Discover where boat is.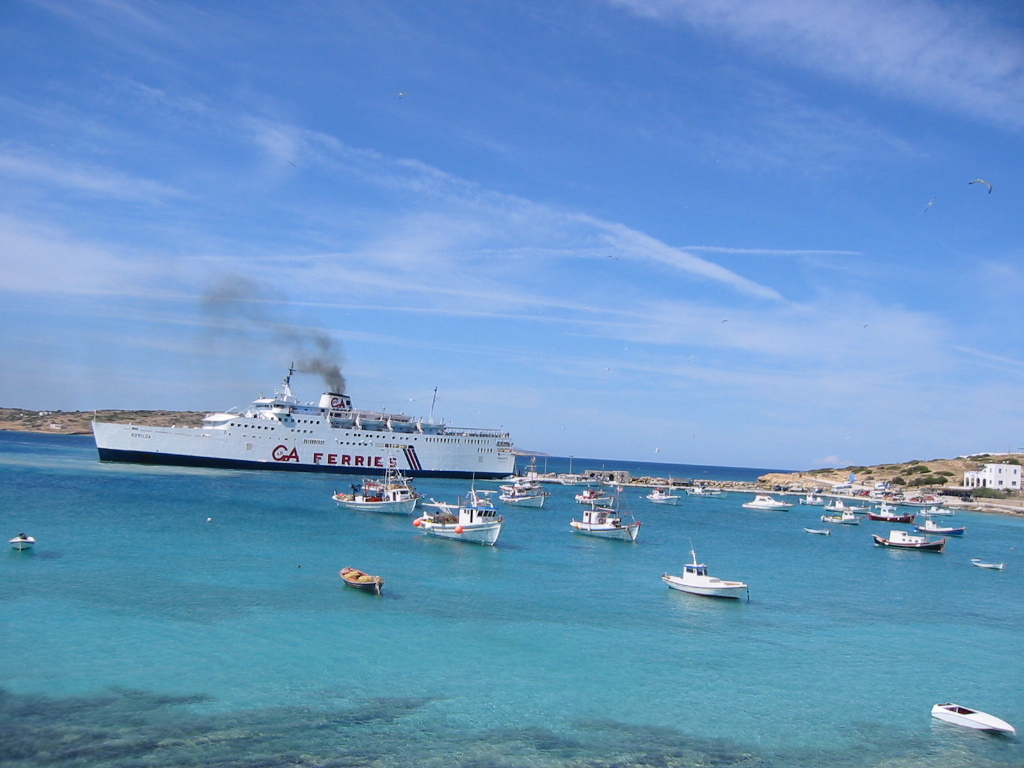
Discovered at (left=332, top=451, right=417, bottom=514).
